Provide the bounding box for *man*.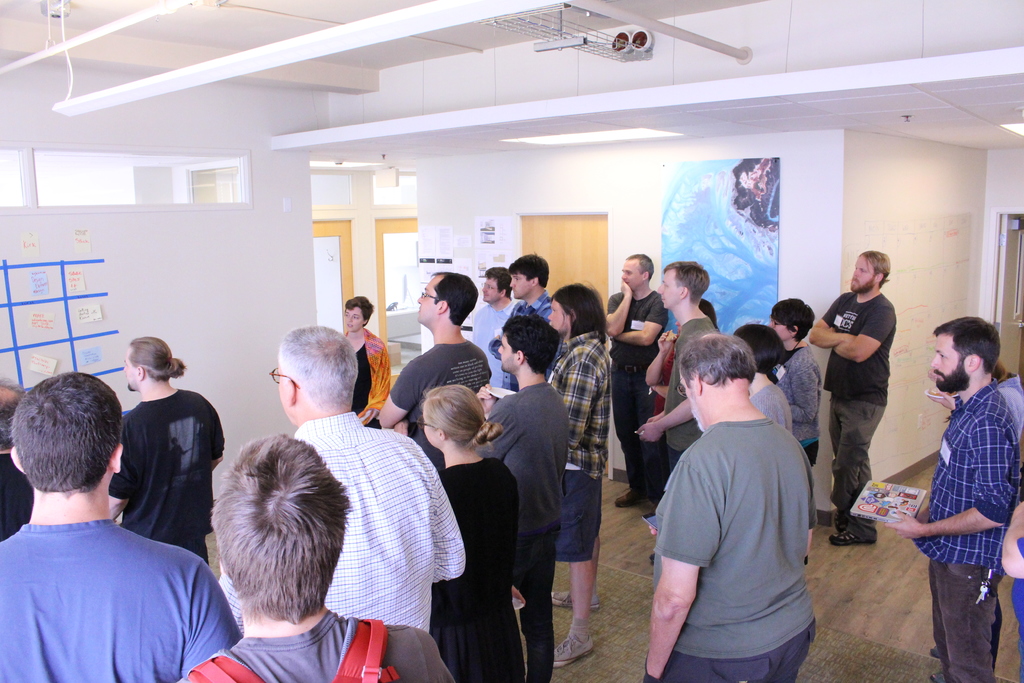
(left=601, top=257, right=668, bottom=521).
